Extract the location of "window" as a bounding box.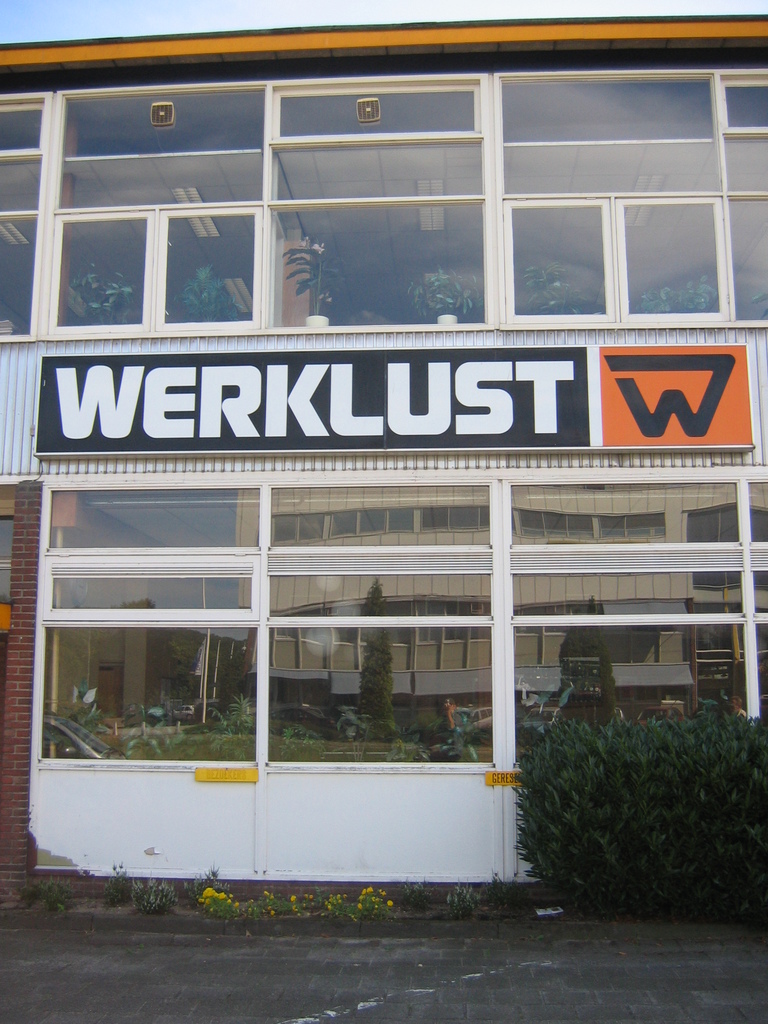
bbox(716, 68, 767, 328).
